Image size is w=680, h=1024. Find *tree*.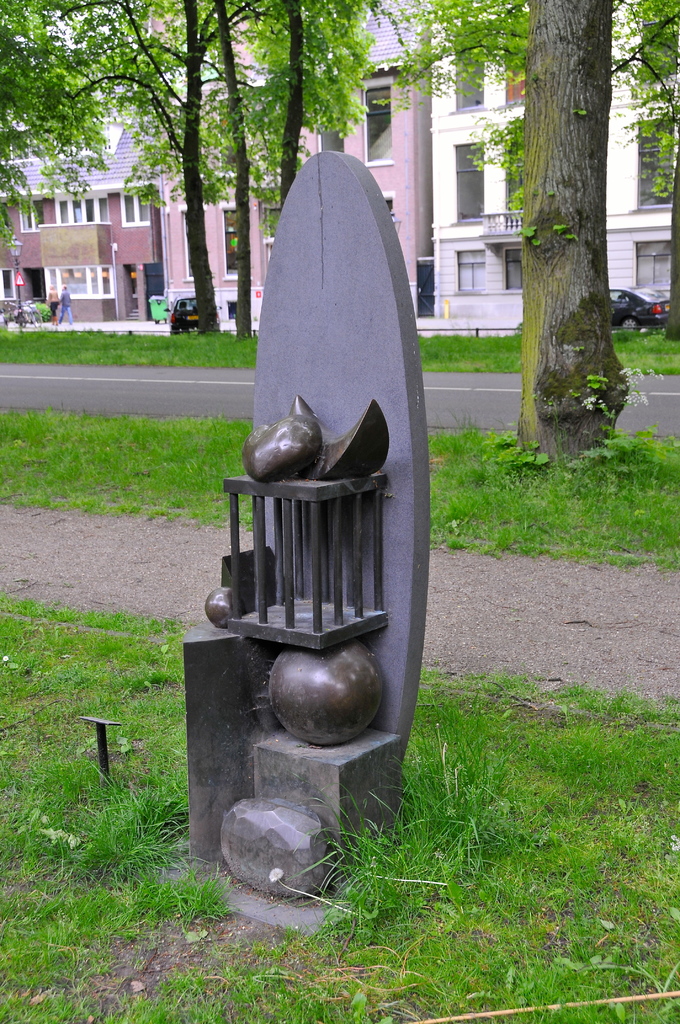
bbox(518, 0, 654, 462).
